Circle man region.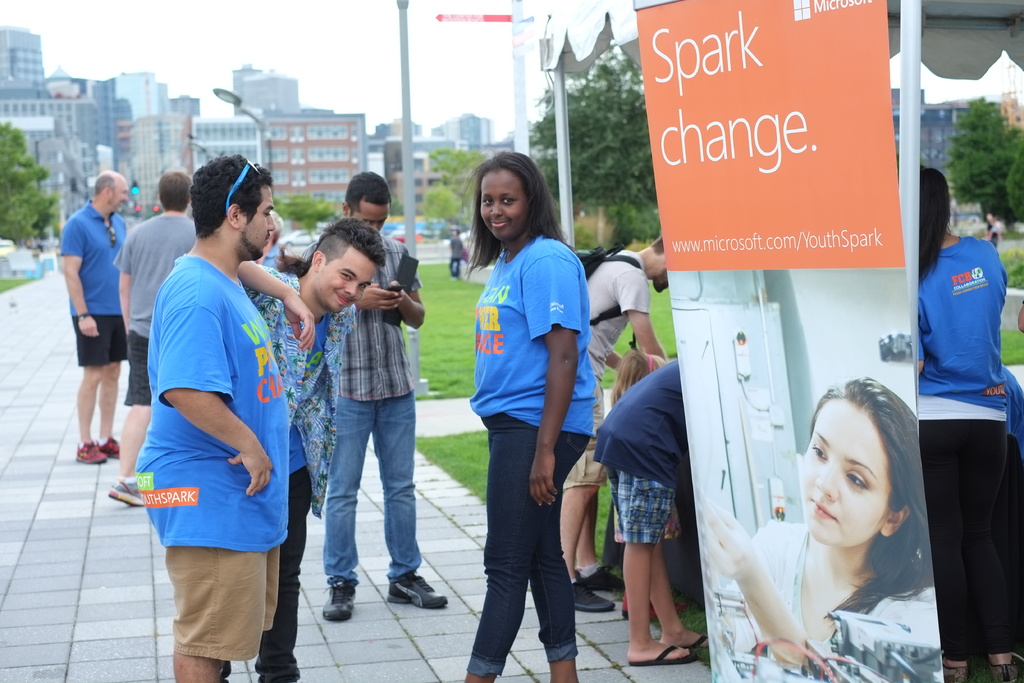
Region: [560,233,673,609].
